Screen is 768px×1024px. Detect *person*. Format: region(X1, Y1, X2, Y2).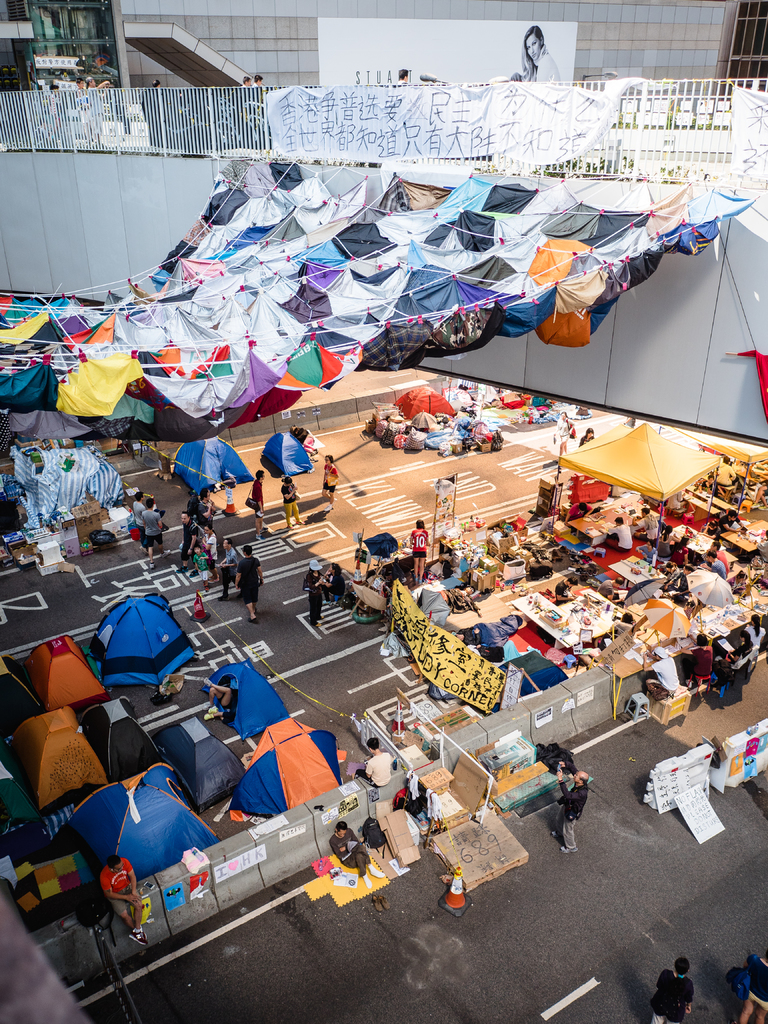
region(232, 547, 262, 617).
